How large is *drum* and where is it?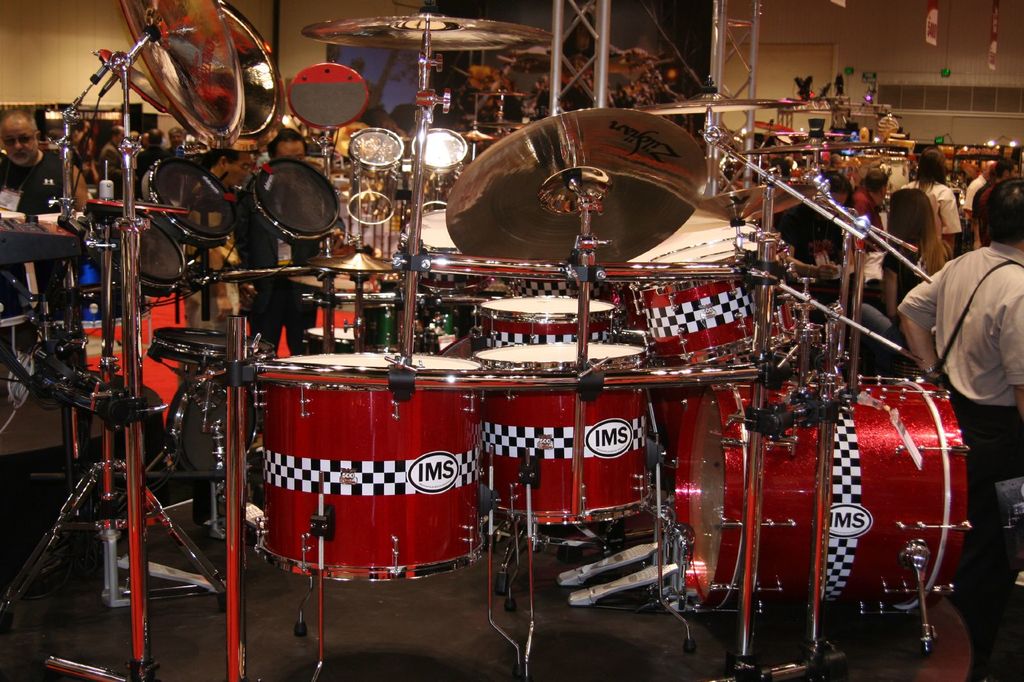
Bounding box: <bbox>146, 327, 280, 366</bbox>.
